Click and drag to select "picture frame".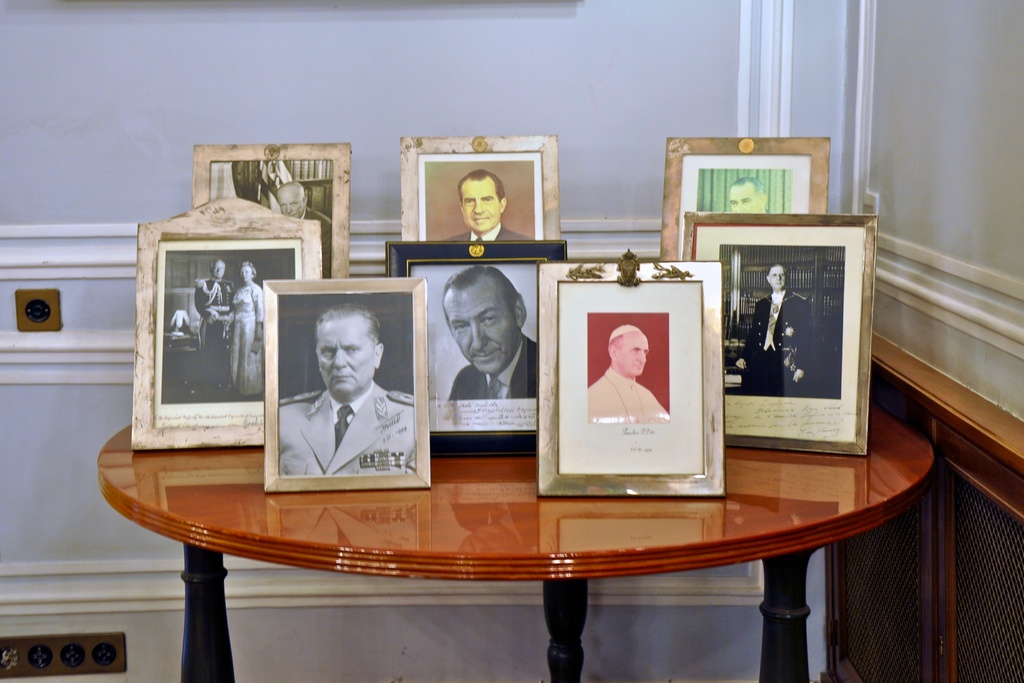
Selection: (x1=681, y1=210, x2=876, y2=457).
